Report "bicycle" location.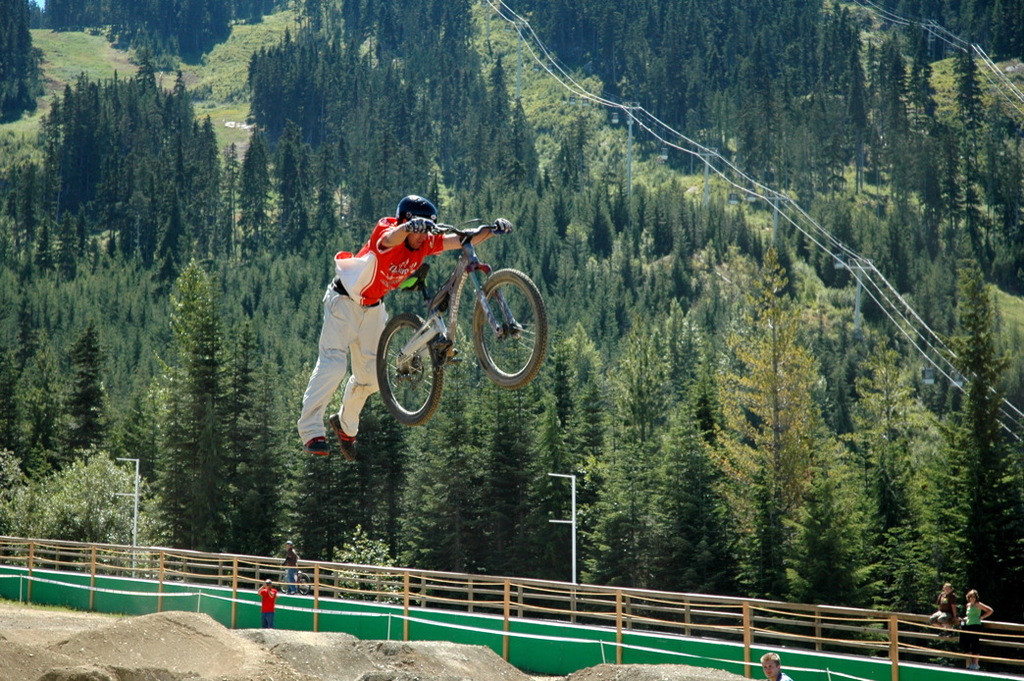
Report: bbox=(279, 565, 311, 596).
